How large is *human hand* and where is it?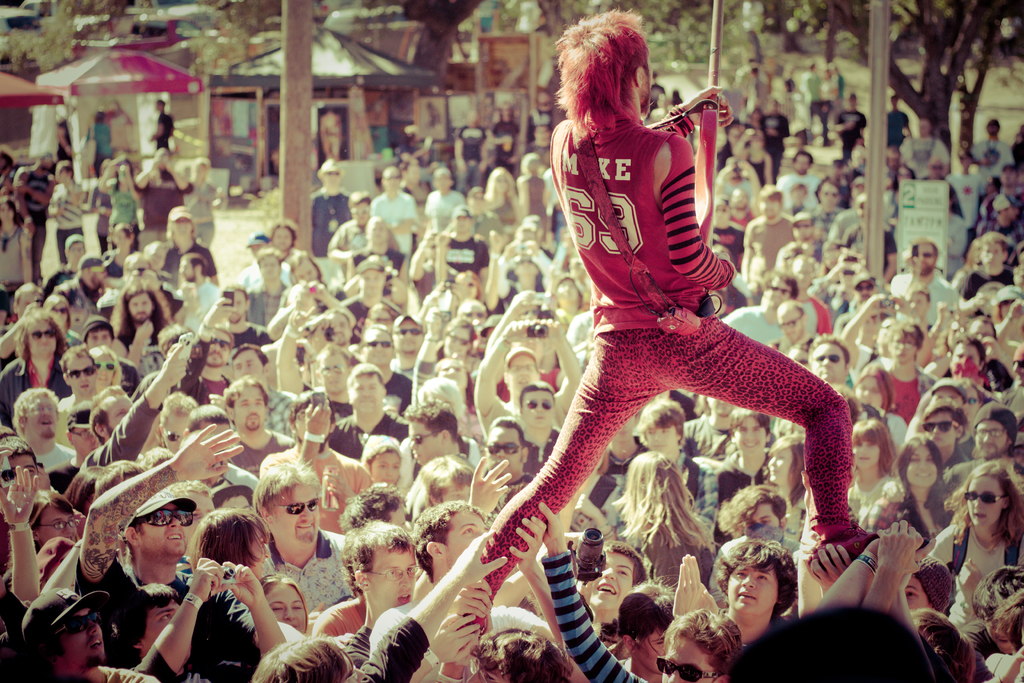
Bounding box: (x1=188, y1=555, x2=225, y2=604).
